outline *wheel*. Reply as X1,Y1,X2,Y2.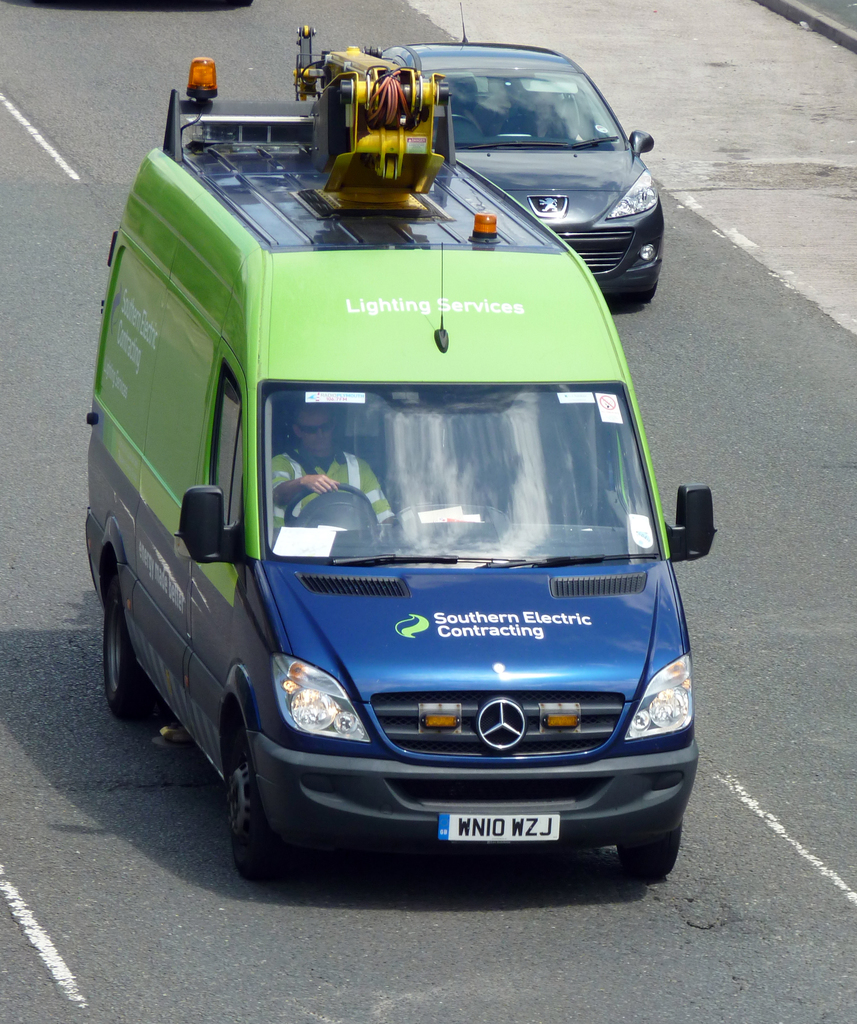
618,816,683,883.
